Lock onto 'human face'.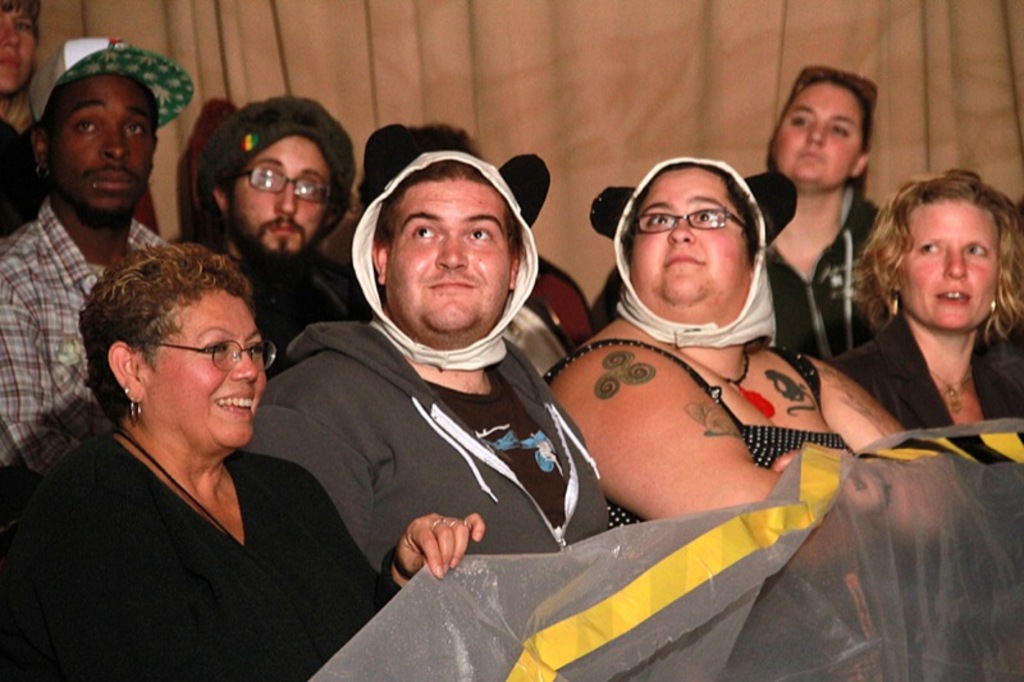
Locked: <region>0, 0, 38, 96</region>.
